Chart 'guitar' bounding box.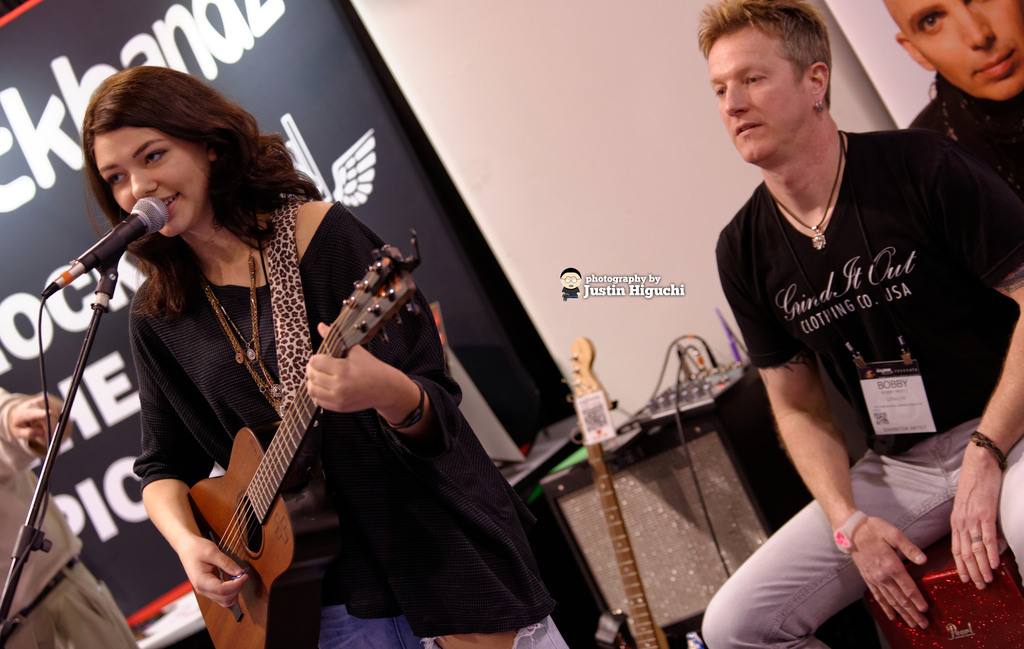
Charted: bbox(138, 234, 428, 618).
